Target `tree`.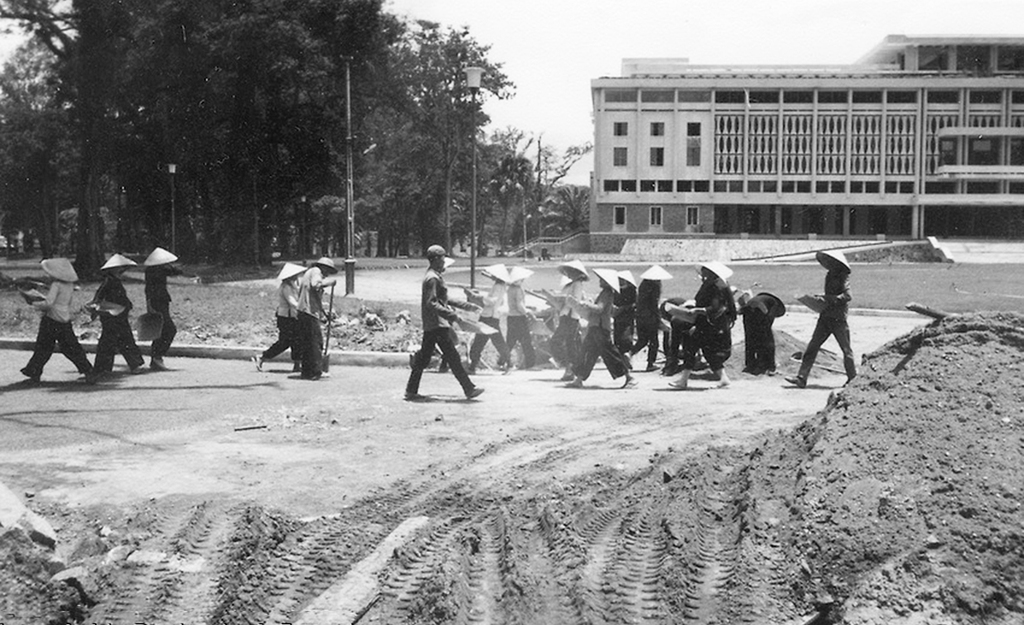
Target region: [x1=339, y1=77, x2=440, y2=257].
